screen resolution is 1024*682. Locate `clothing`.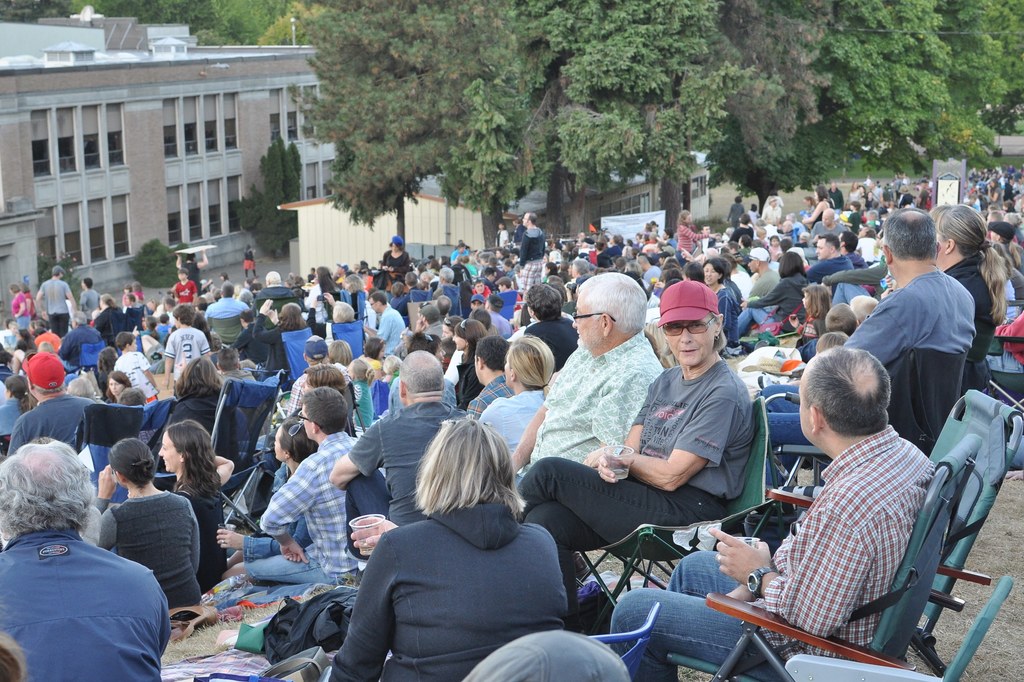
bbox=(726, 202, 745, 222).
